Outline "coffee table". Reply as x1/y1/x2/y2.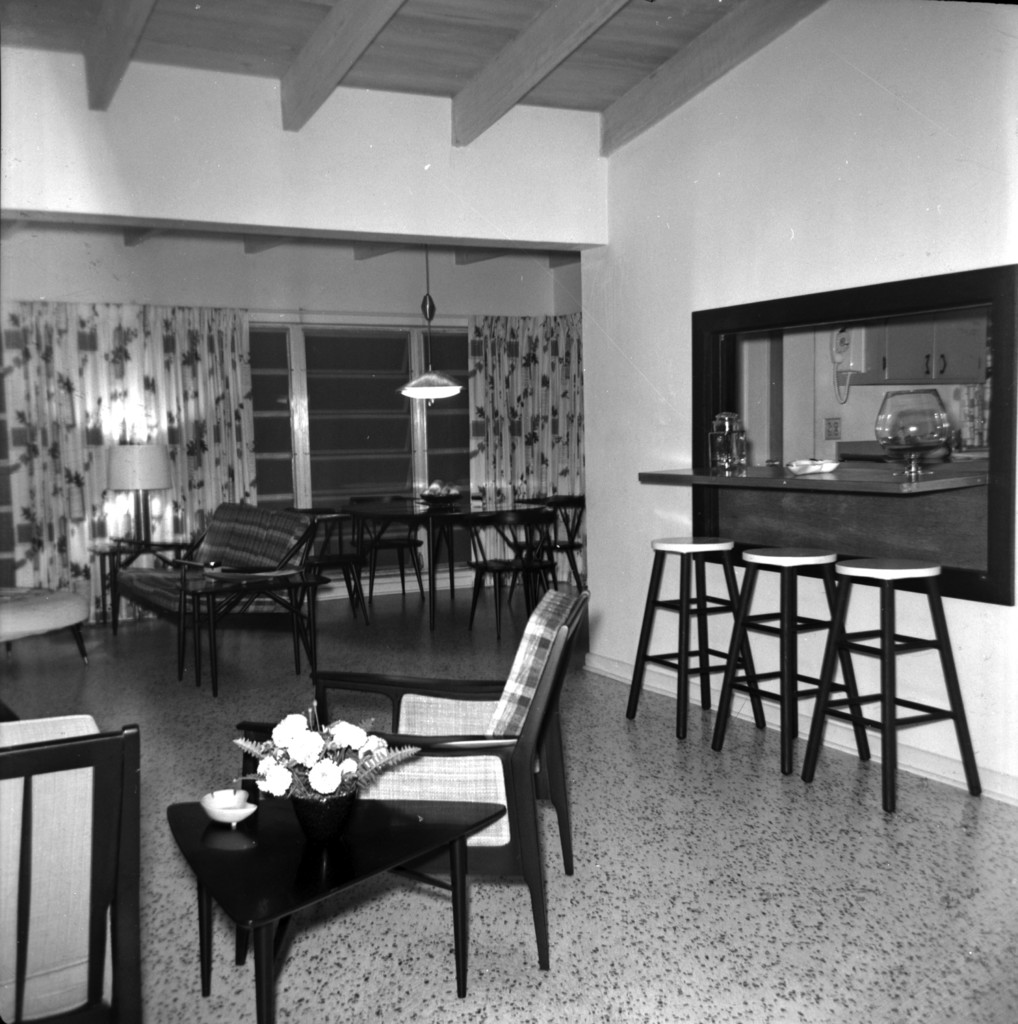
165/793/508/1023.
